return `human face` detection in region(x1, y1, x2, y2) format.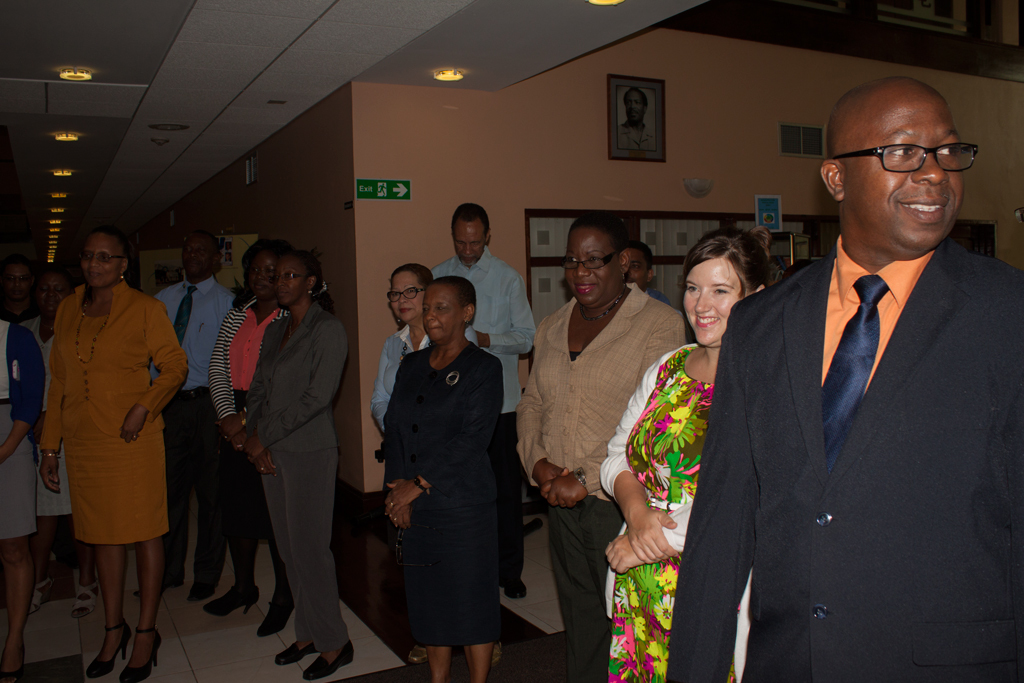
region(843, 90, 958, 243).
